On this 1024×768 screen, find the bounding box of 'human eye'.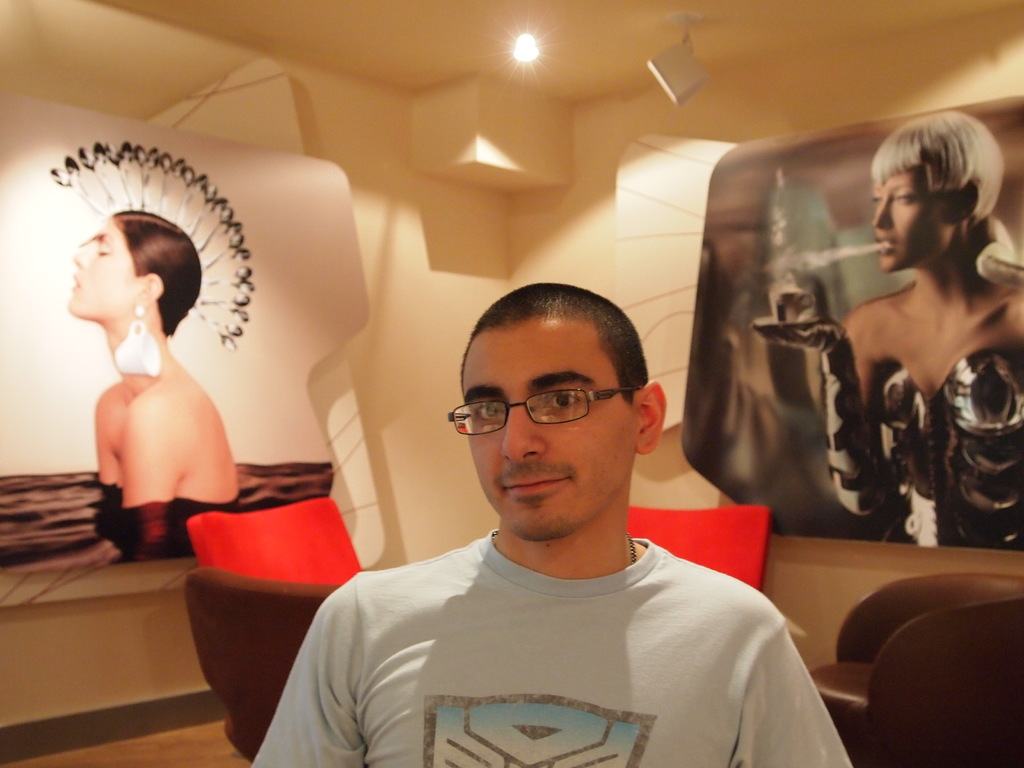
Bounding box: select_region(473, 398, 506, 424).
